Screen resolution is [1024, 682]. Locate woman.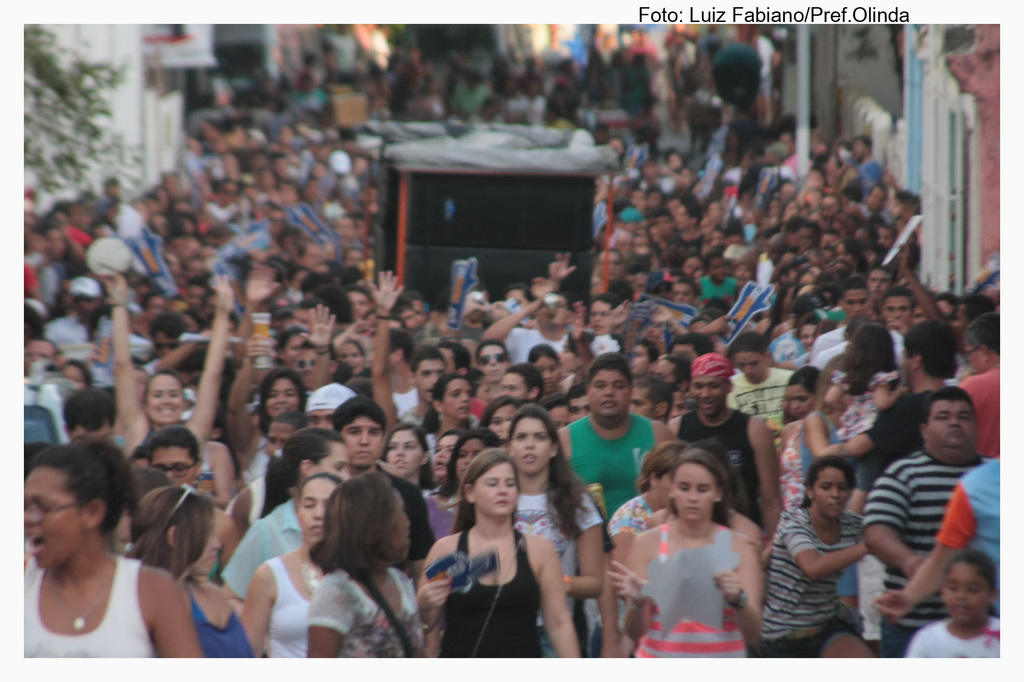
bbox=(224, 335, 301, 469).
